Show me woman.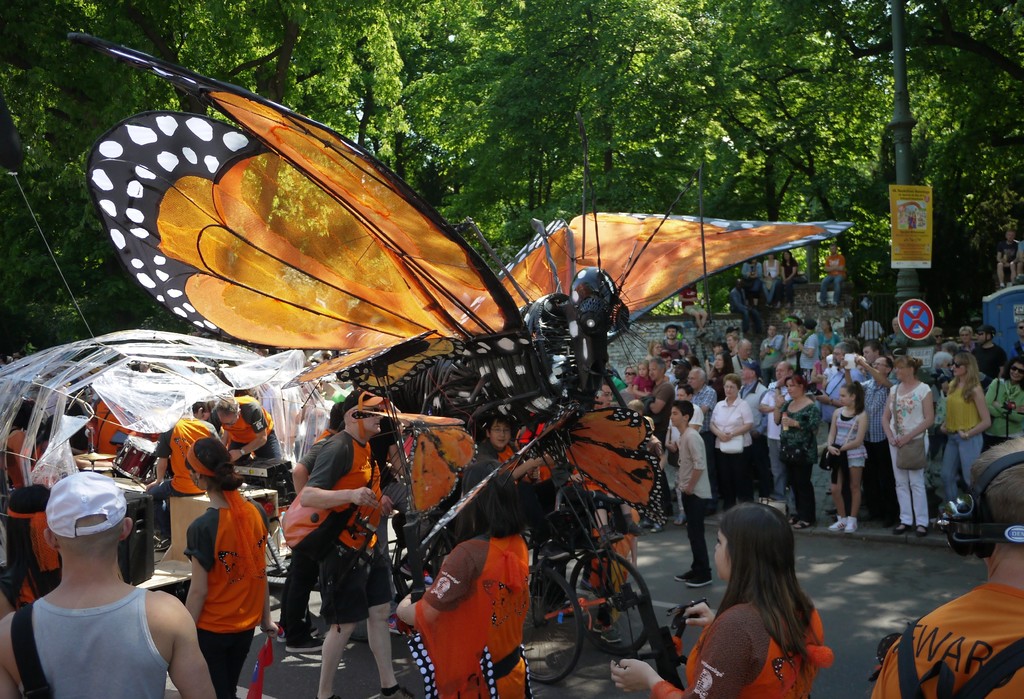
woman is here: (left=616, top=366, right=642, bottom=412).
